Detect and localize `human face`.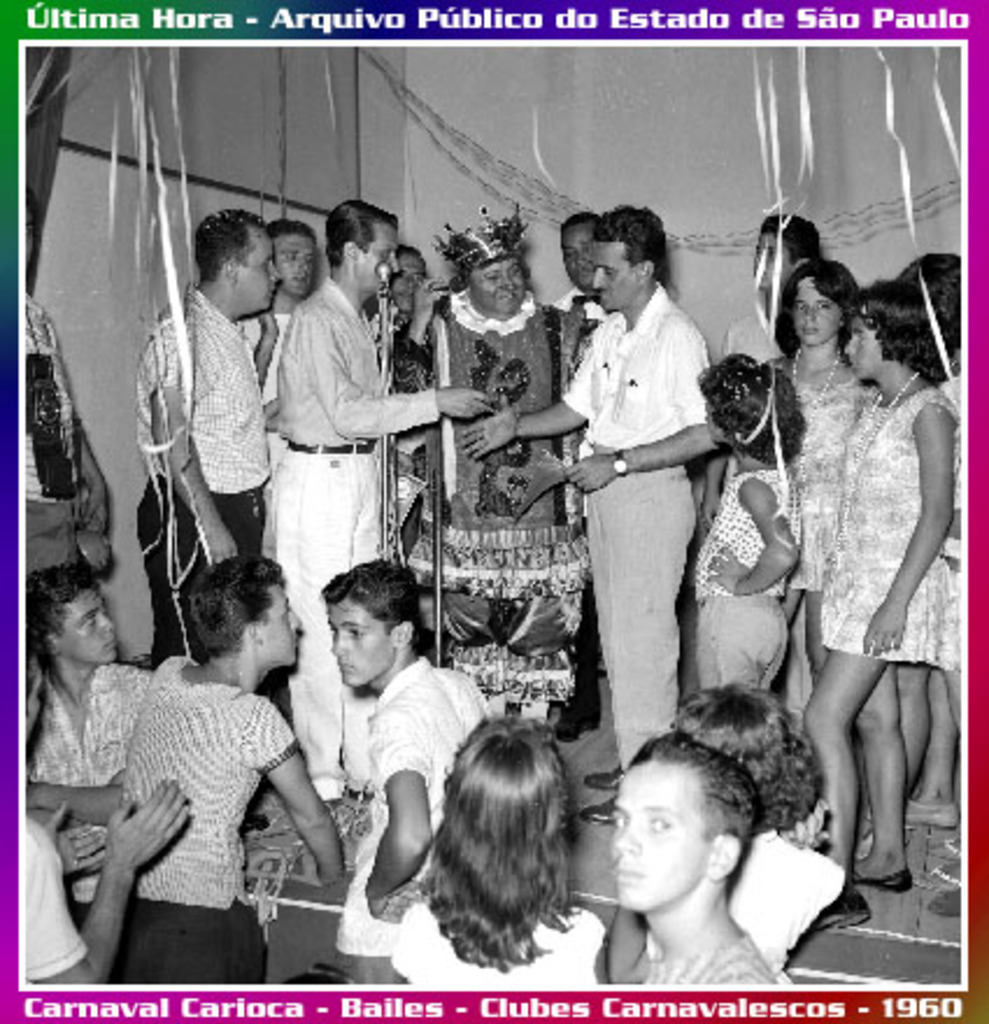
Localized at bbox(328, 596, 400, 687).
